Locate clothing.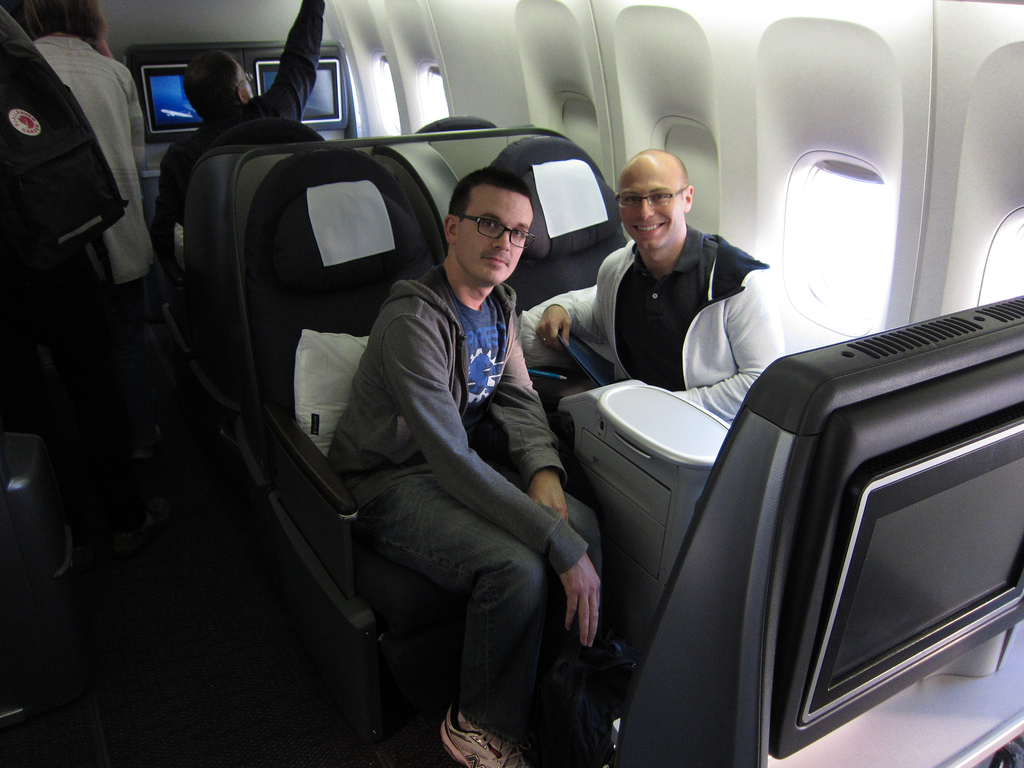
Bounding box: [546,227,788,429].
